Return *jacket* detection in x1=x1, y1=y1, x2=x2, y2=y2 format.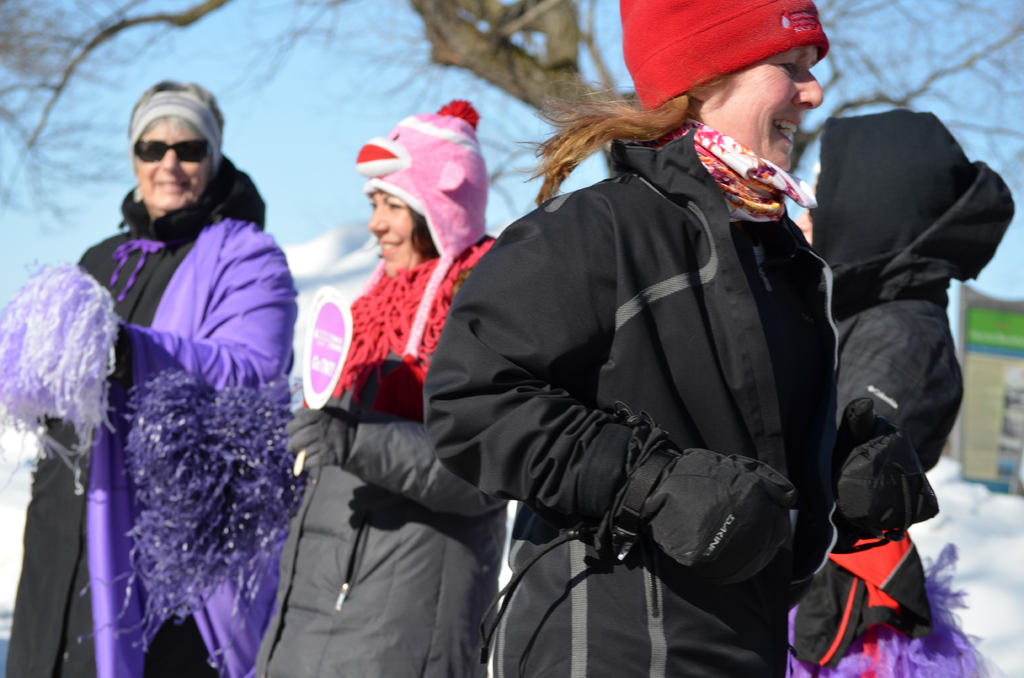
x1=0, y1=155, x2=268, y2=677.
